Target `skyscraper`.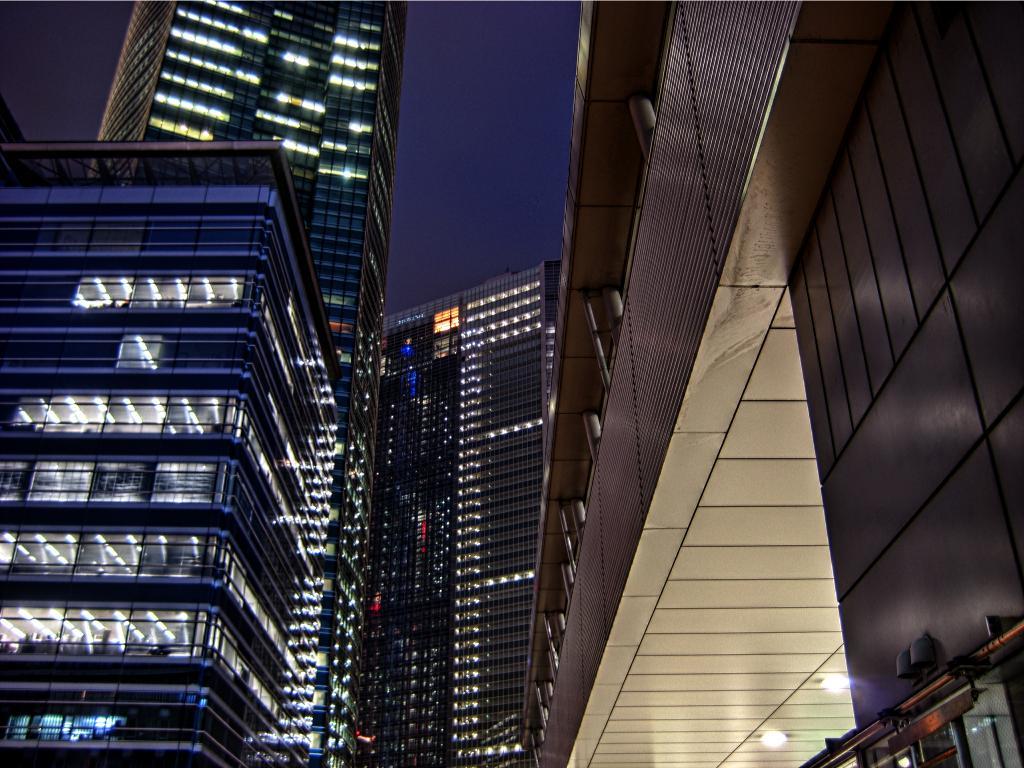
Target region: <box>340,247,566,767</box>.
